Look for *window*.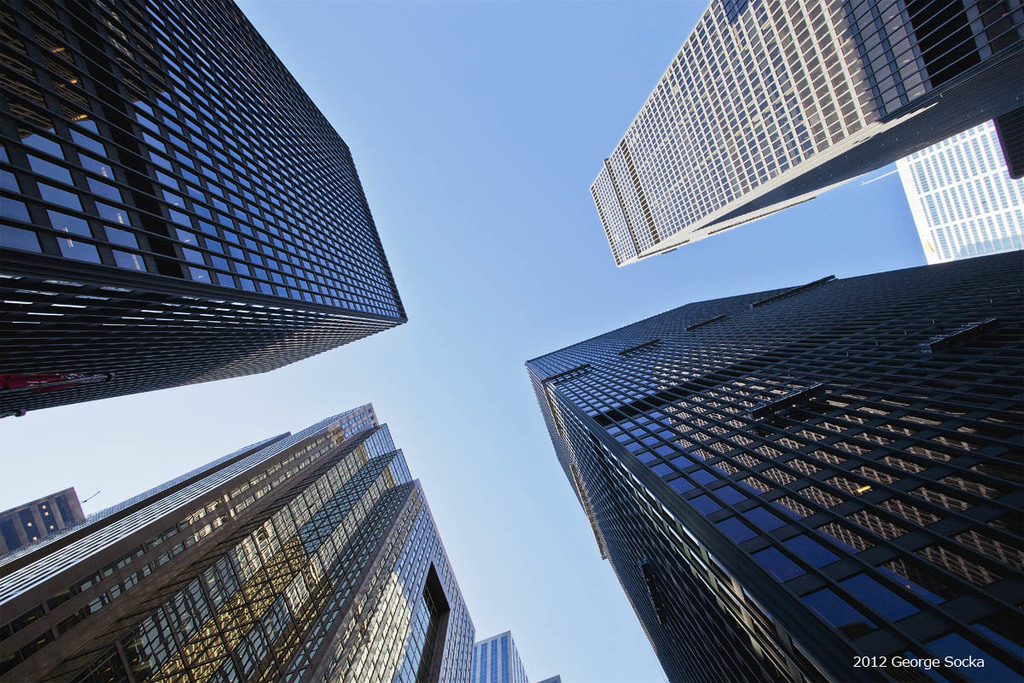
Found: 738/508/787/533.
